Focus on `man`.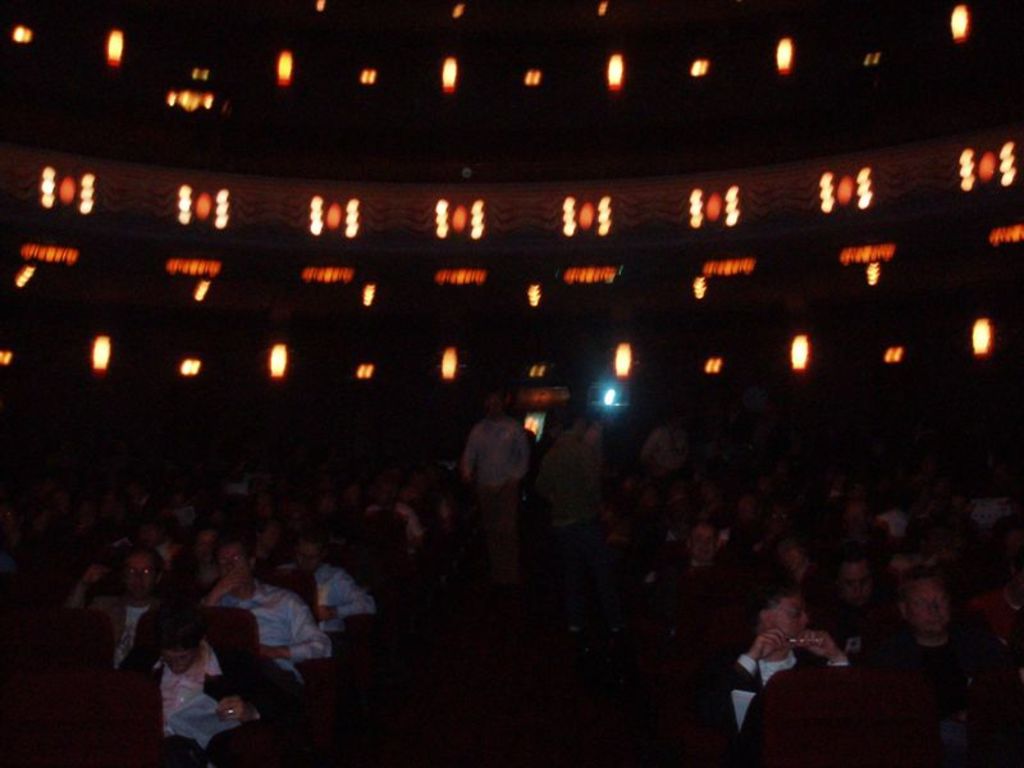
Focused at box(118, 547, 161, 681).
